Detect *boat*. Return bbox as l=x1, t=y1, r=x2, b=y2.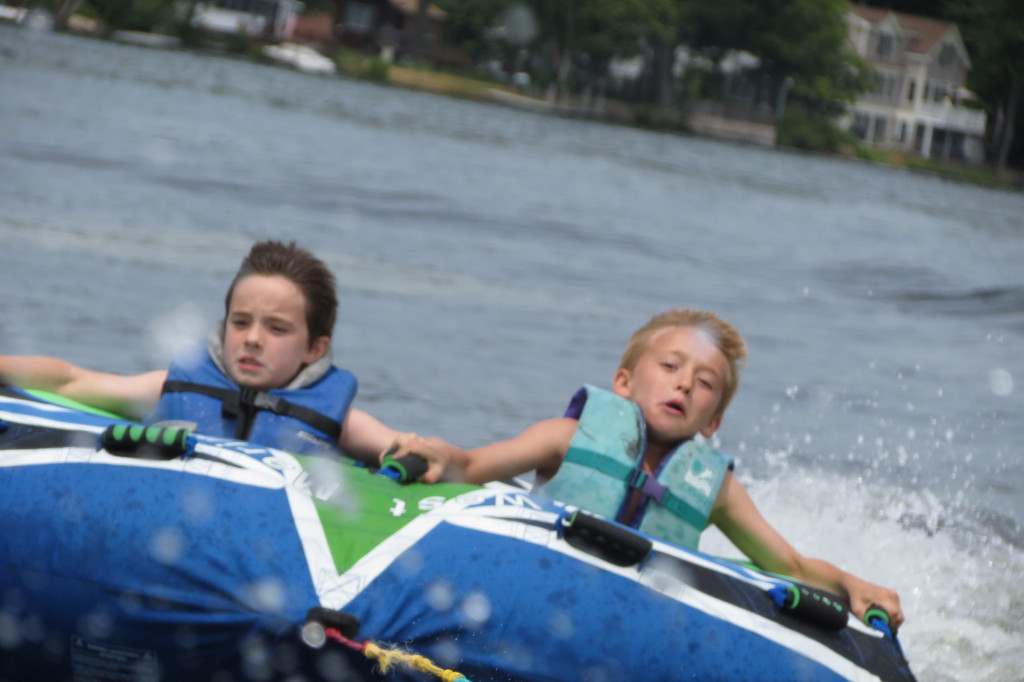
l=8, t=252, r=952, b=666.
